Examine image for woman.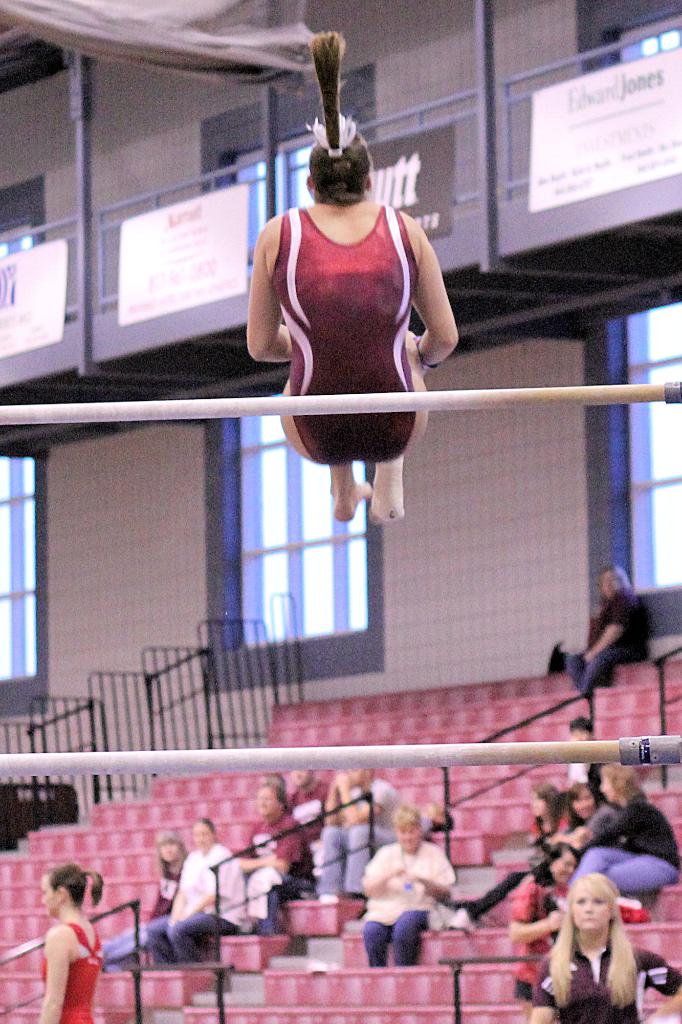
Examination result: <box>358,803,459,968</box>.
